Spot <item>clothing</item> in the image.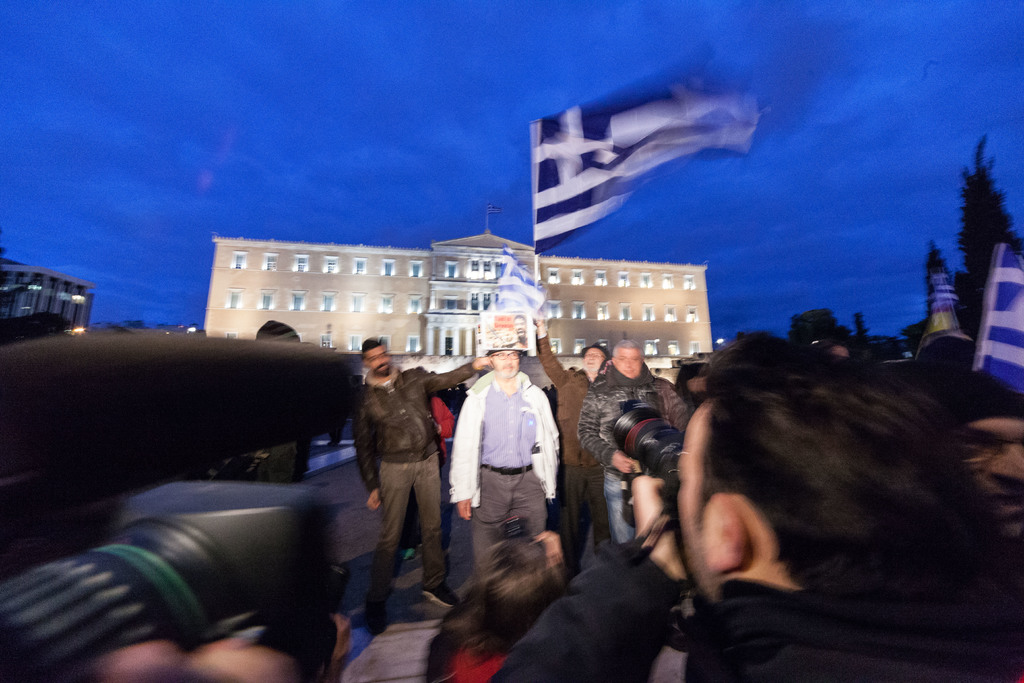
<item>clothing</item> found at x1=490 y1=595 x2=1023 y2=682.
